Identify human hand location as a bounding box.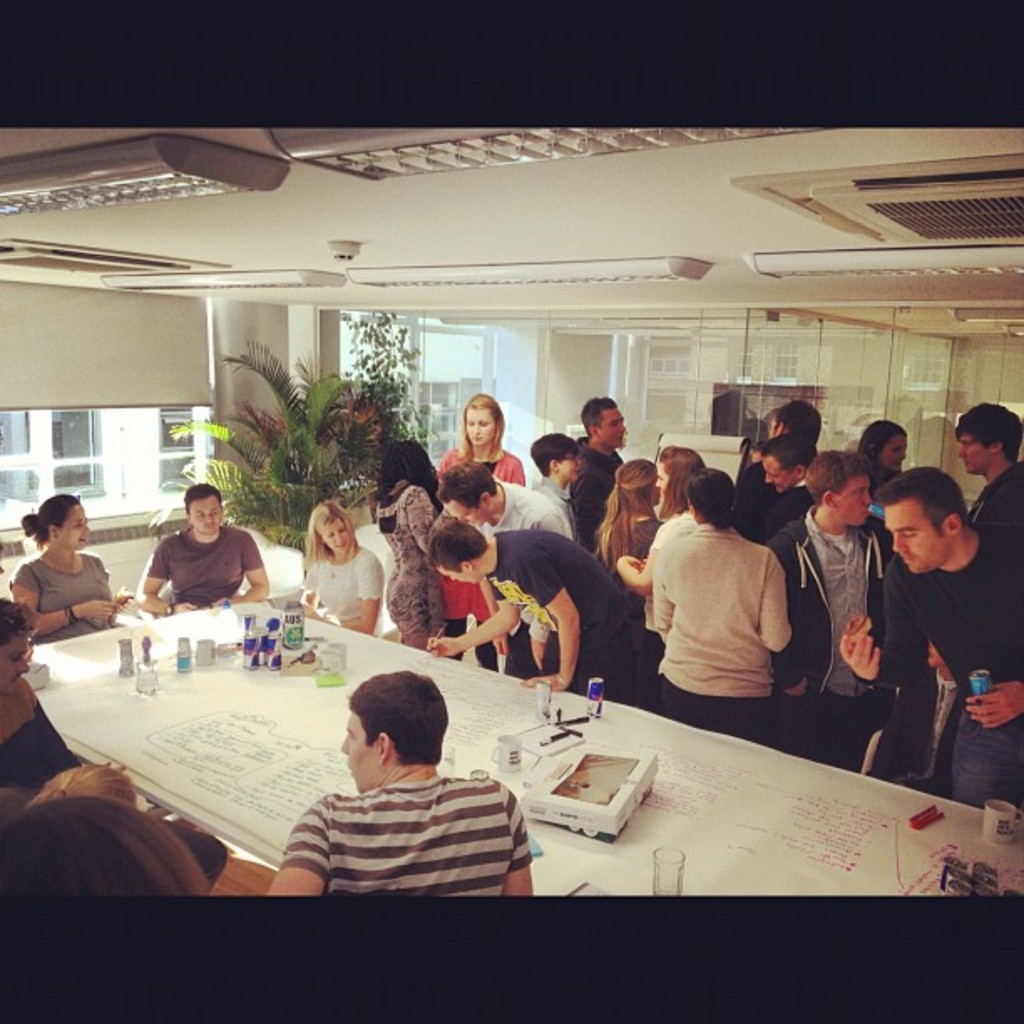
detection(964, 679, 1022, 736).
